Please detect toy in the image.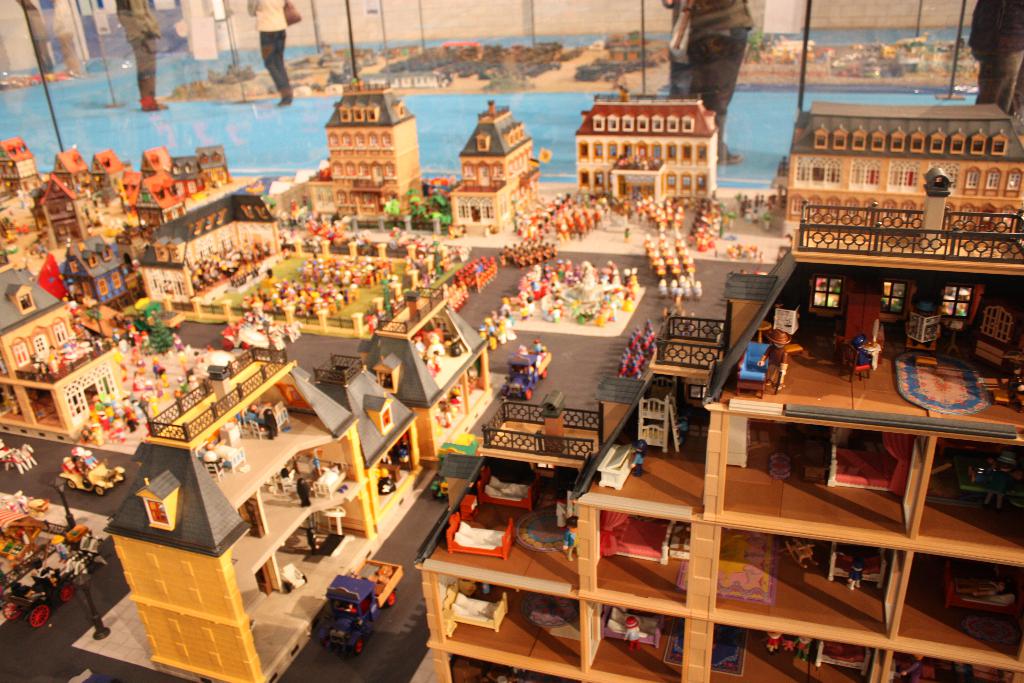
(51,445,125,495).
